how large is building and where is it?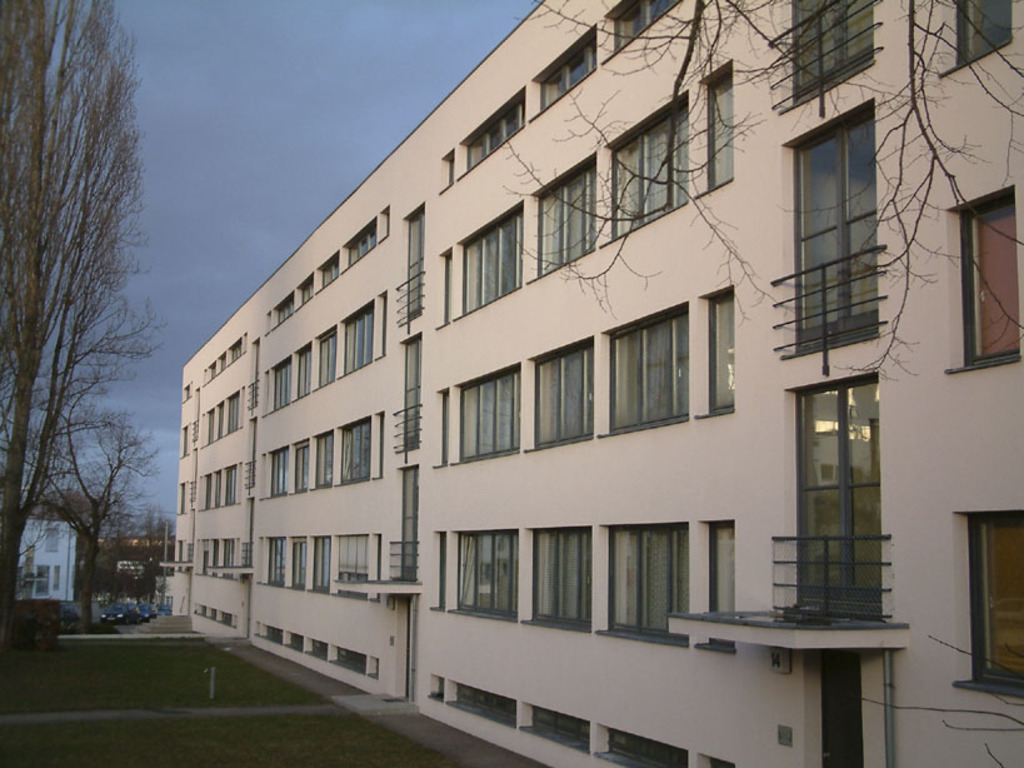
Bounding box: (178,0,1023,767).
